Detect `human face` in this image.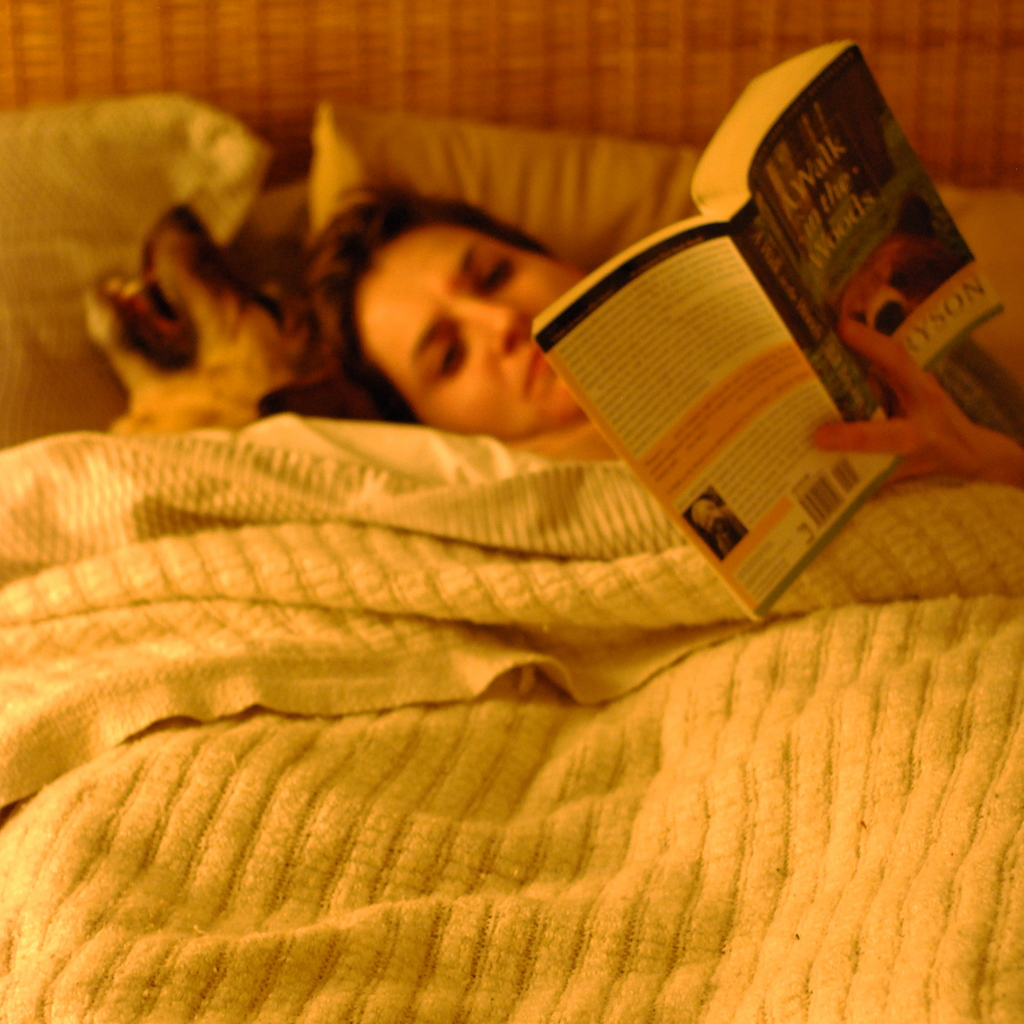
Detection: select_region(344, 213, 600, 442).
